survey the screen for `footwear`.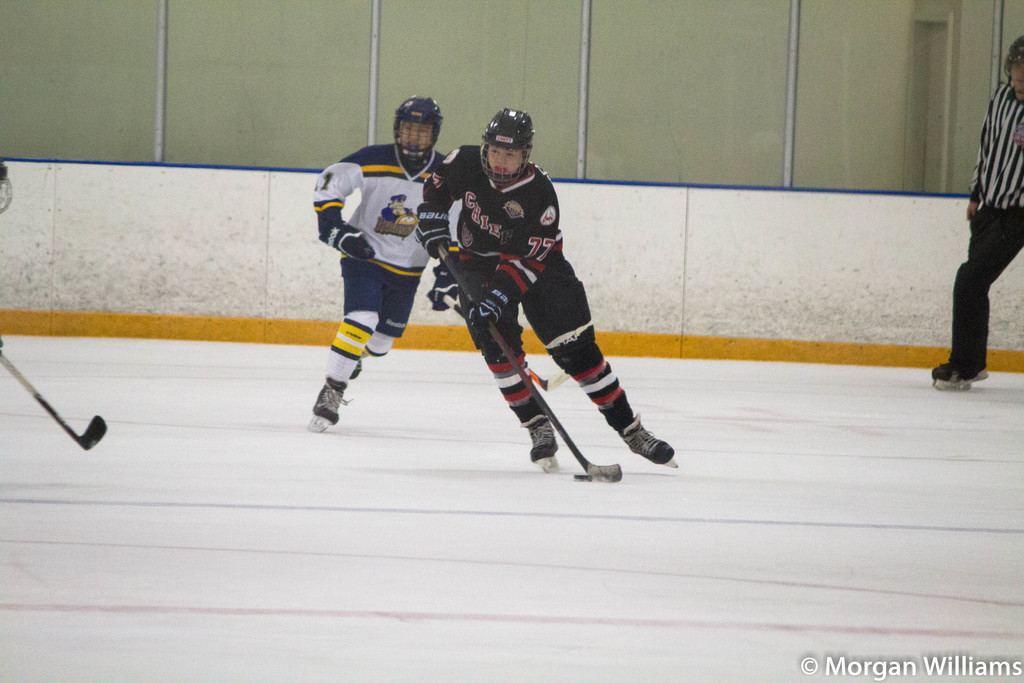
Survey found: (x1=938, y1=363, x2=990, y2=383).
